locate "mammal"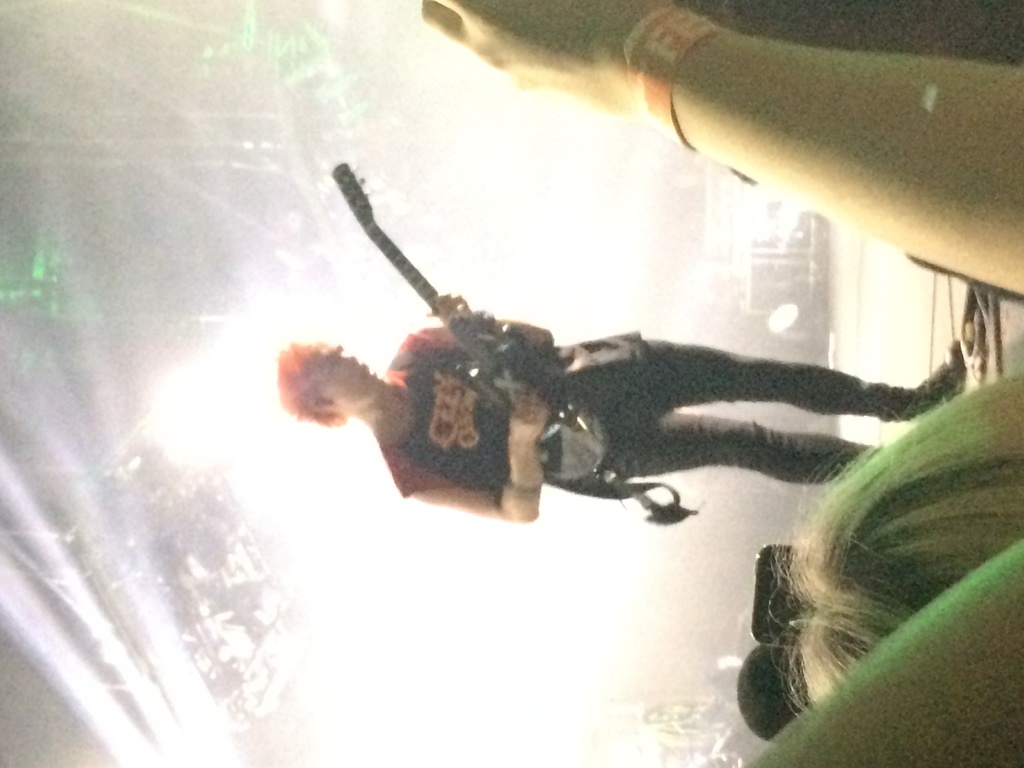
(277,294,966,526)
